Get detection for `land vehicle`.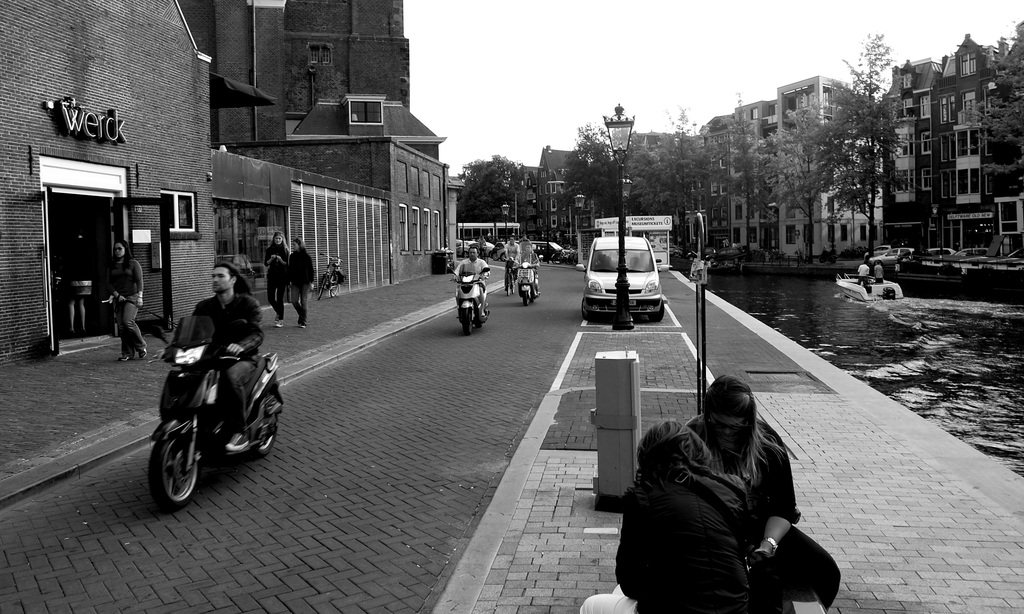
Detection: detection(454, 238, 474, 253).
